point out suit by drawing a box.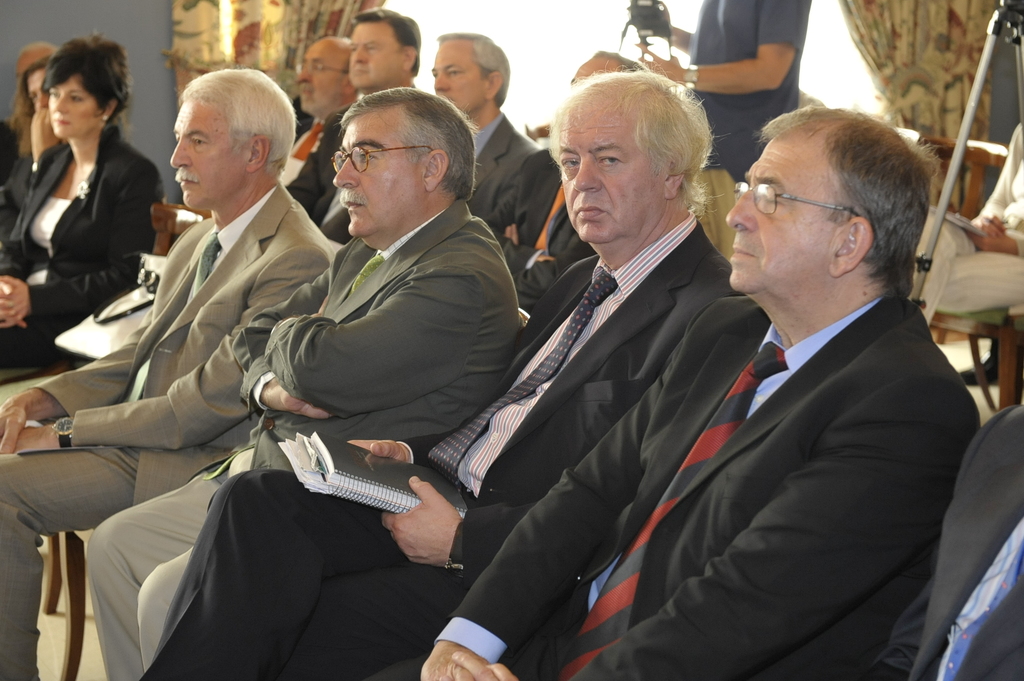
[x1=282, y1=98, x2=321, y2=182].
